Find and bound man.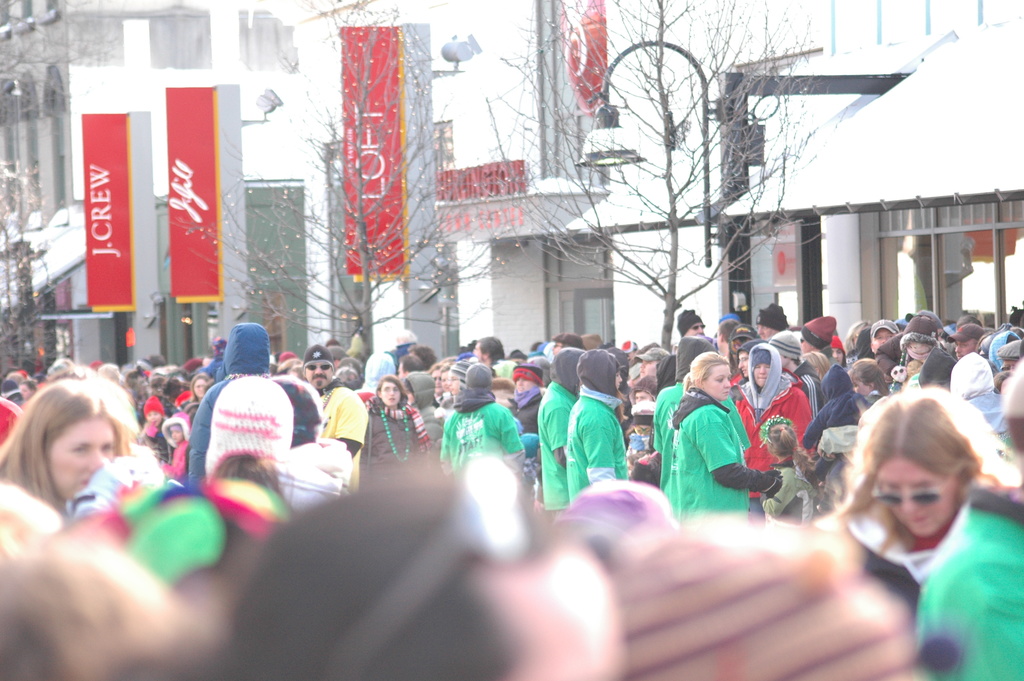
Bound: pyautogui.locateOnScreen(677, 306, 707, 336).
